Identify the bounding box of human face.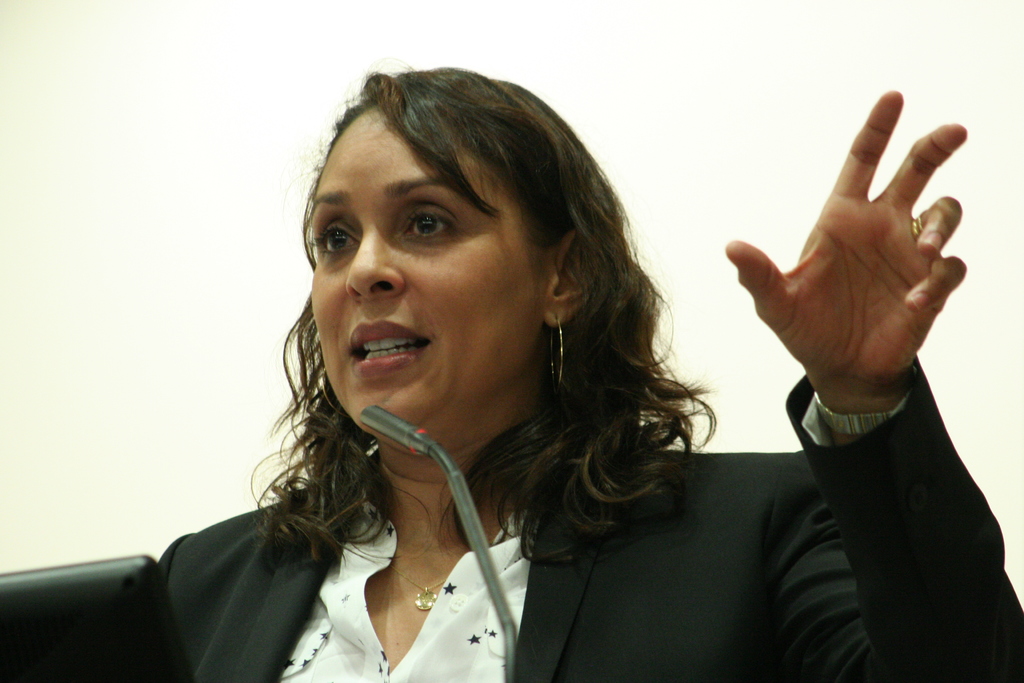
<bbox>308, 103, 540, 438</bbox>.
